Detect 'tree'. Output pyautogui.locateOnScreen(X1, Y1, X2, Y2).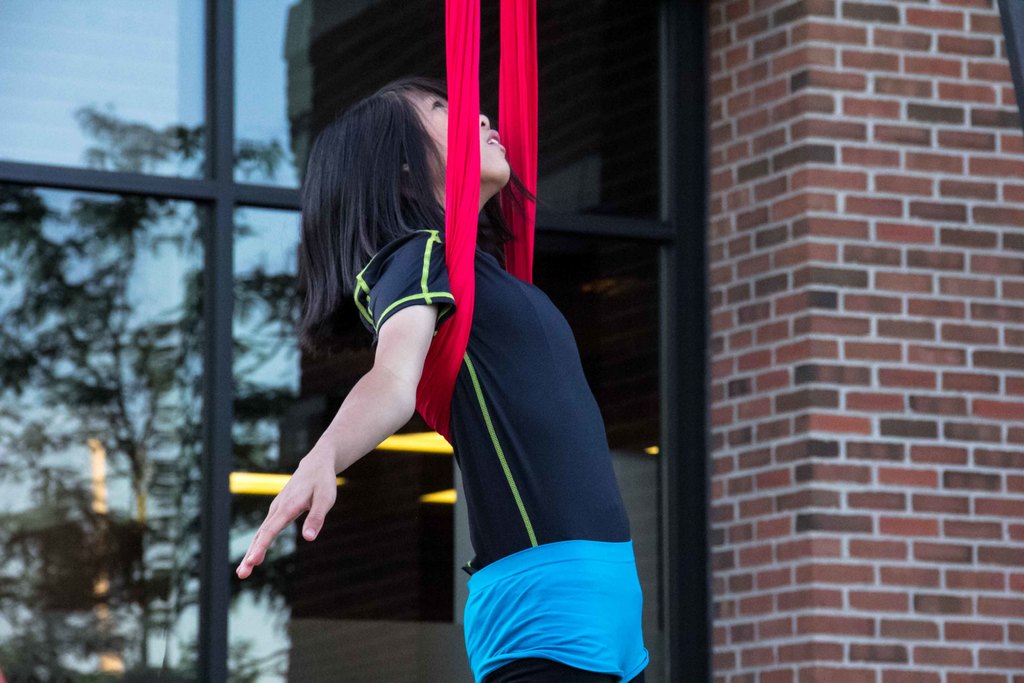
pyautogui.locateOnScreen(0, 93, 316, 658).
